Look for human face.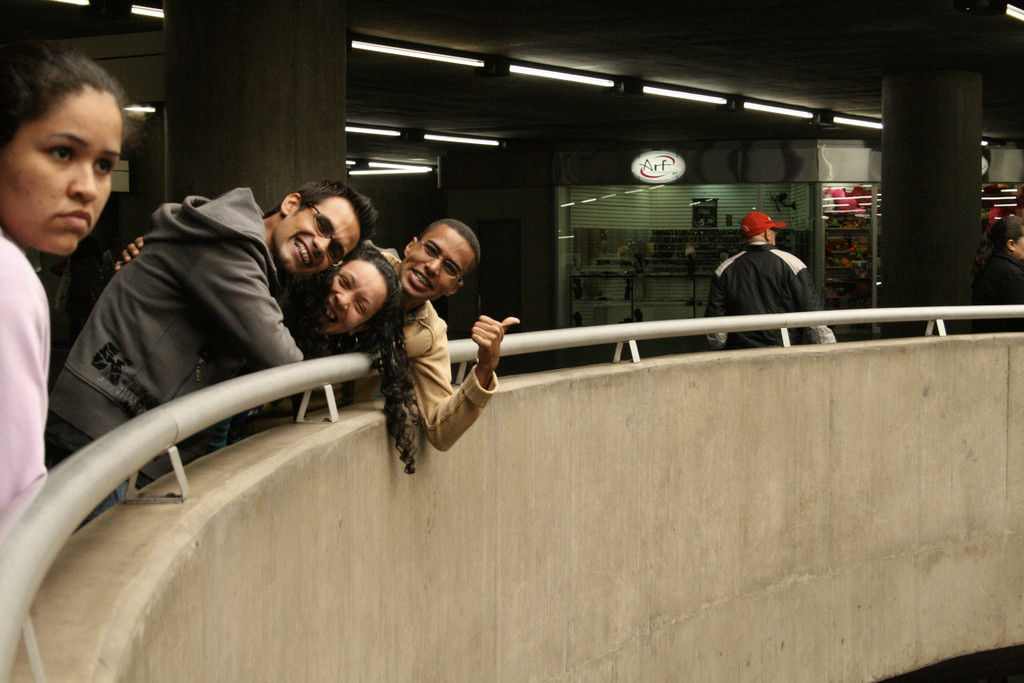
Found: (left=1016, top=232, right=1023, bottom=258).
